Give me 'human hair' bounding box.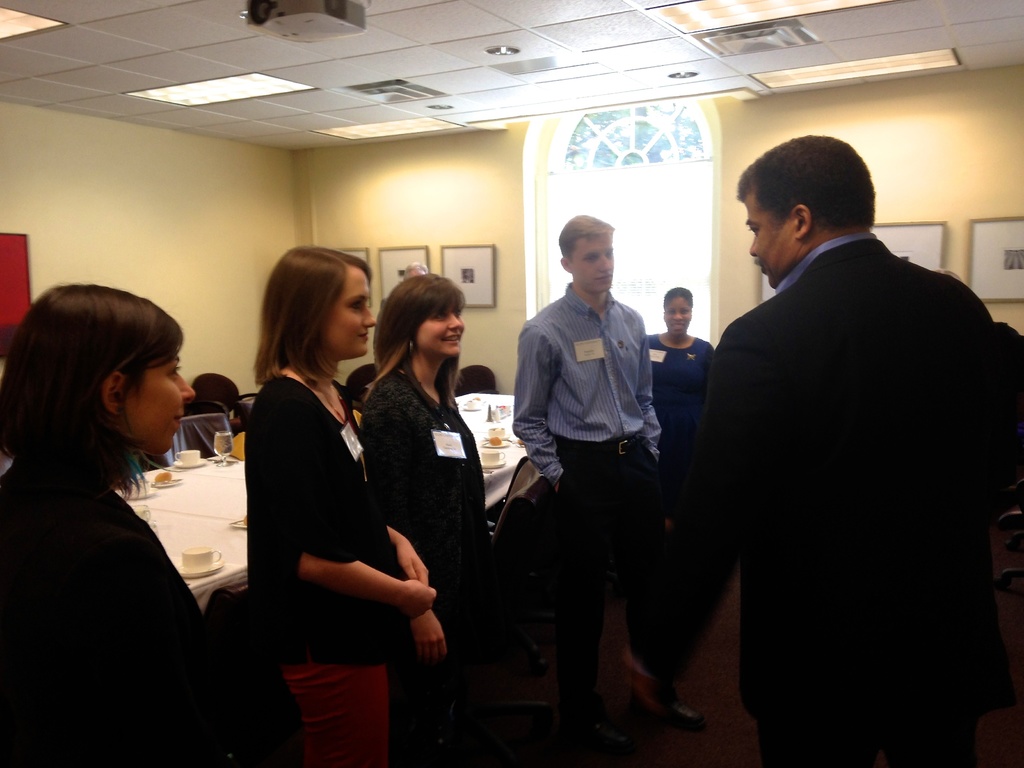
403, 260, 428, 283.
